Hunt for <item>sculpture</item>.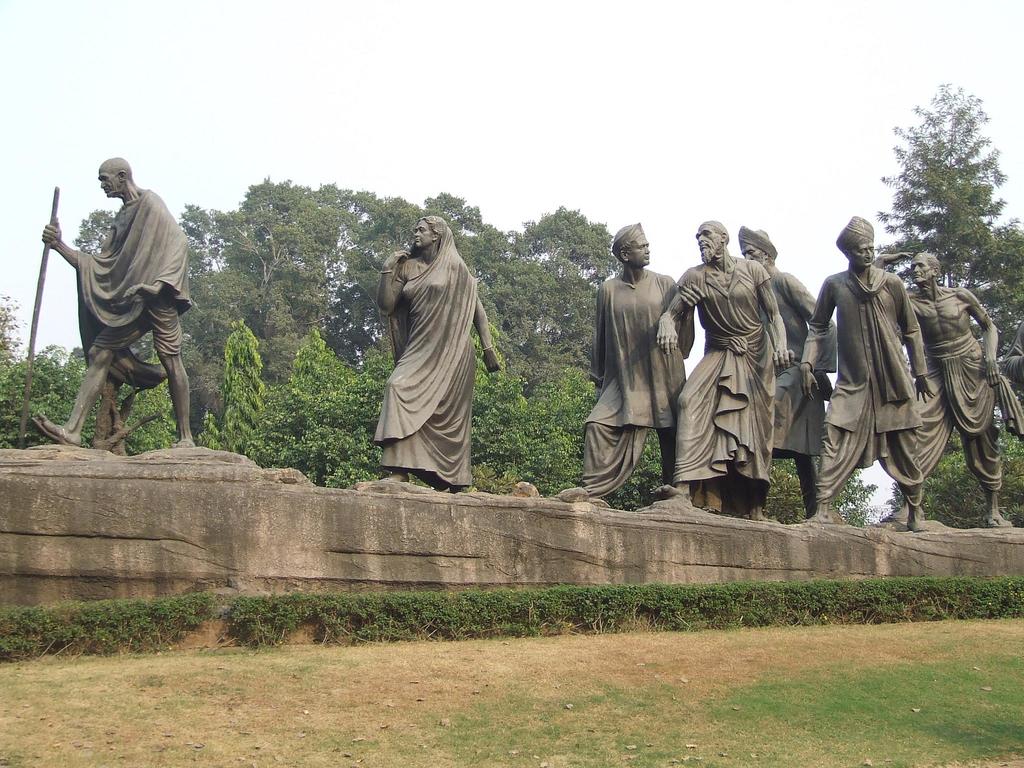
Hunted down at 797/209/936/535.
